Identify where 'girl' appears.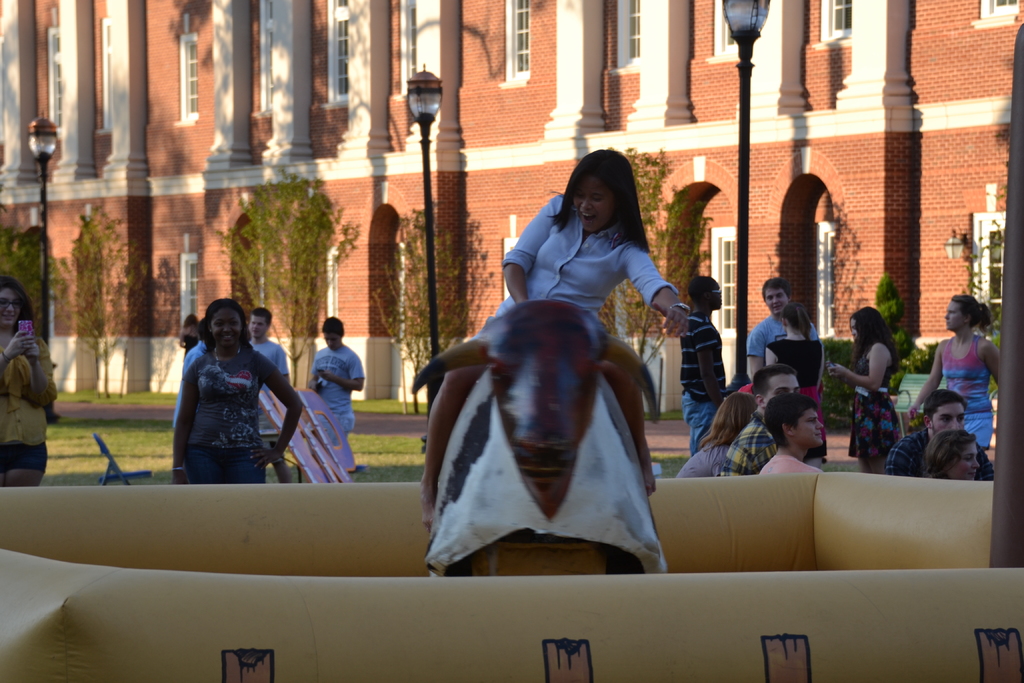
Appears at bbox=(766, 297, 829, 453).
